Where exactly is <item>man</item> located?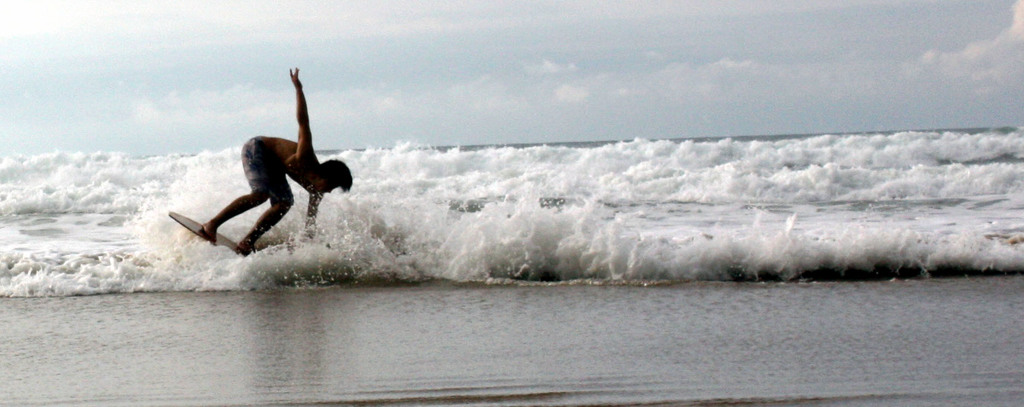
Its bounding box is x1=190 y1=61 x2=356 y2=264.
